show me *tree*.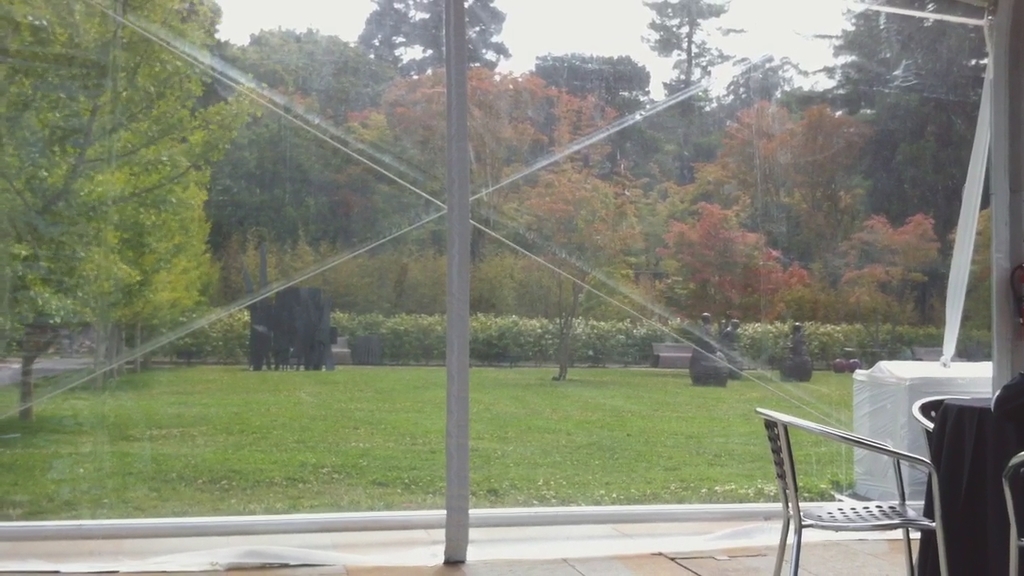
*tree* is here: l=669, t=200, r=832, b=338.
